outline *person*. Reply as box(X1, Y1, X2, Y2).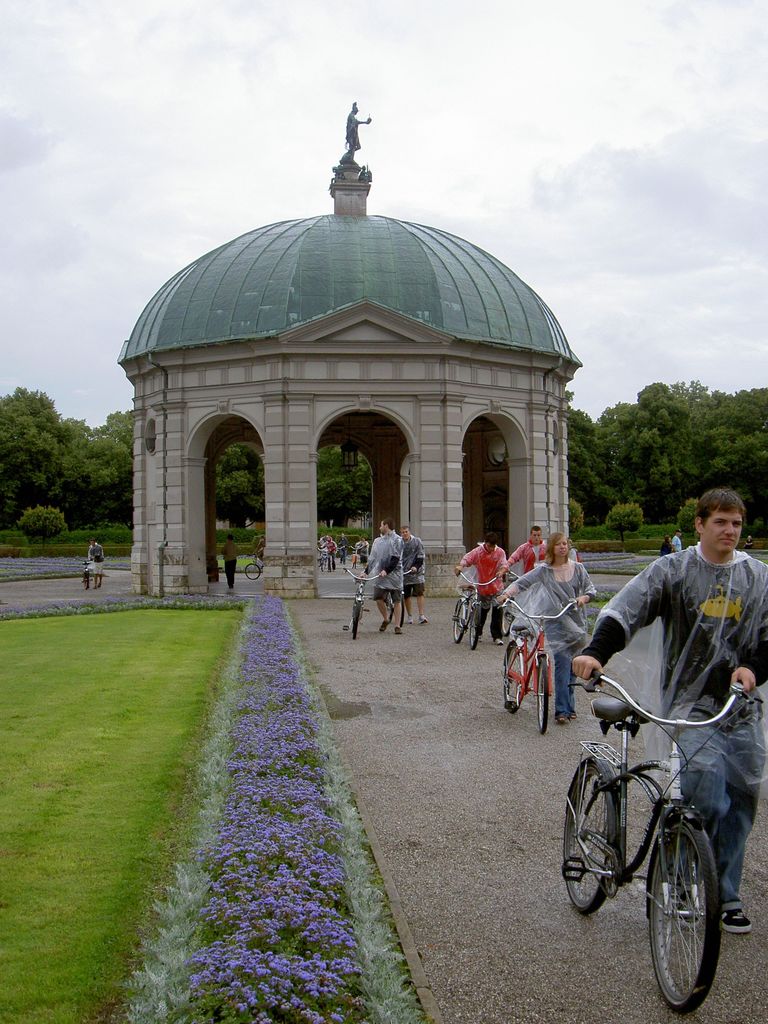
box(673, 528, 682, 552).
